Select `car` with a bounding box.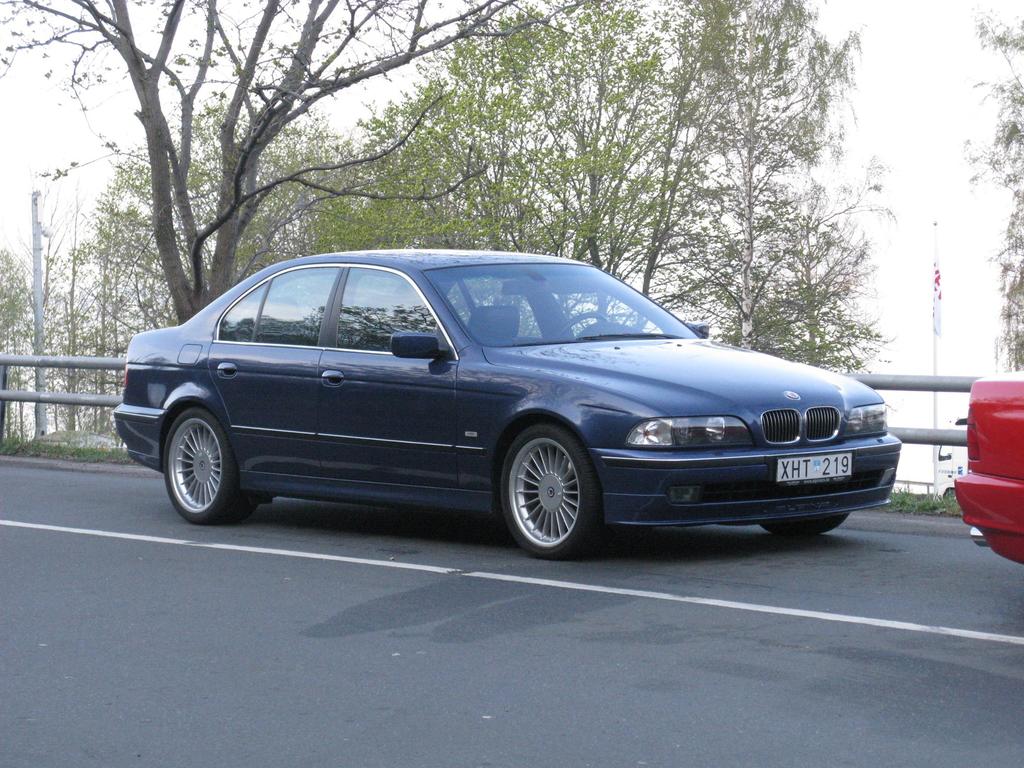
(111,247,904,561).
